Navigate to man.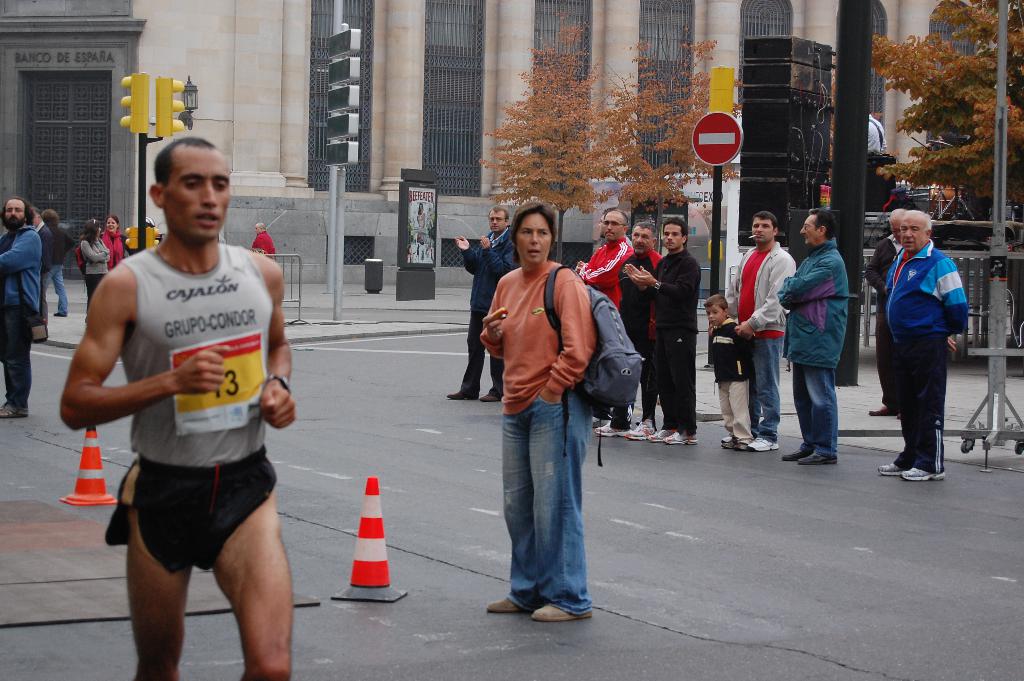
Navigation target: locate(20, 205, 69, 314).
